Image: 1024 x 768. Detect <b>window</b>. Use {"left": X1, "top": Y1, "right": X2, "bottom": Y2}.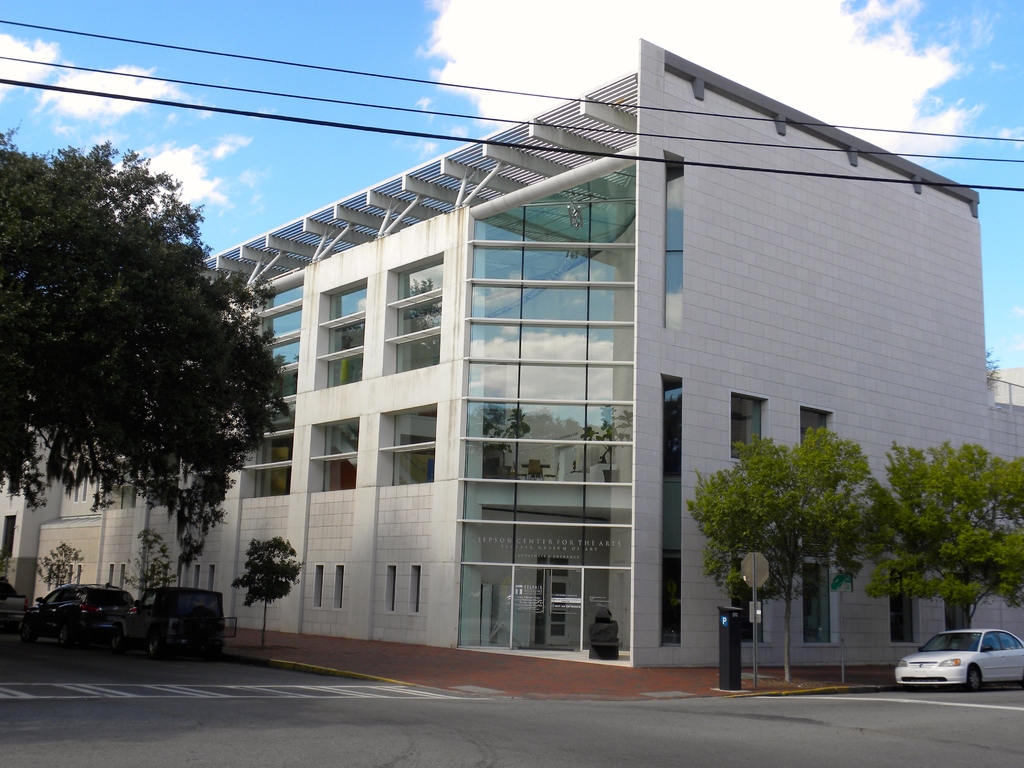
{"left": 390, "top": 254, "right": 439, "bottom": 374}.
